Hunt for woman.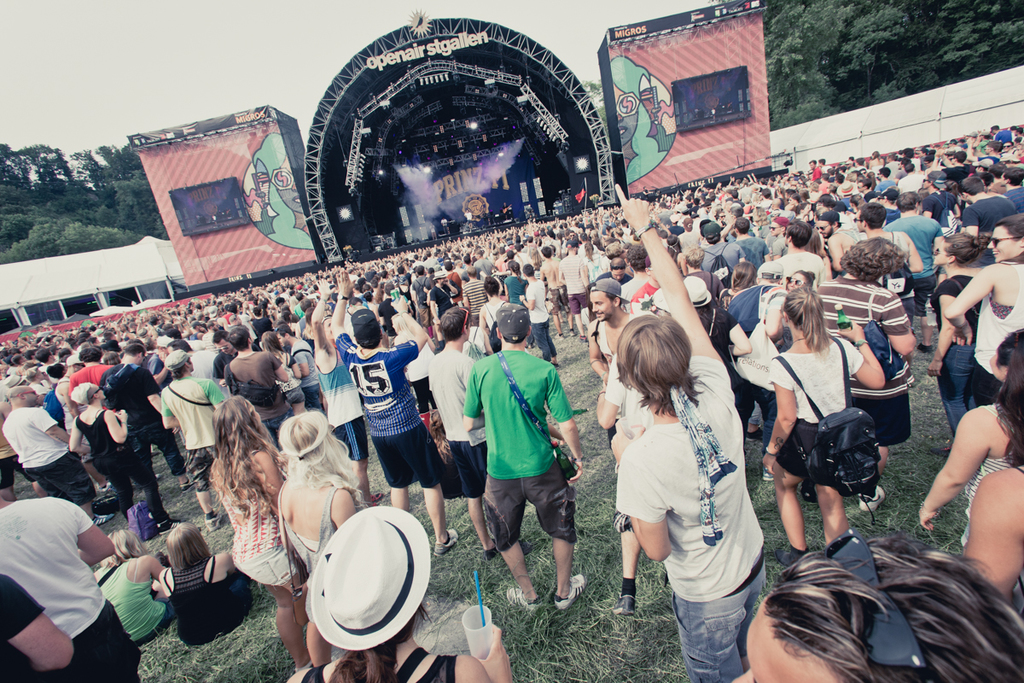
Hunted down at x1=157 y1=516 x2=253 y2=651.
